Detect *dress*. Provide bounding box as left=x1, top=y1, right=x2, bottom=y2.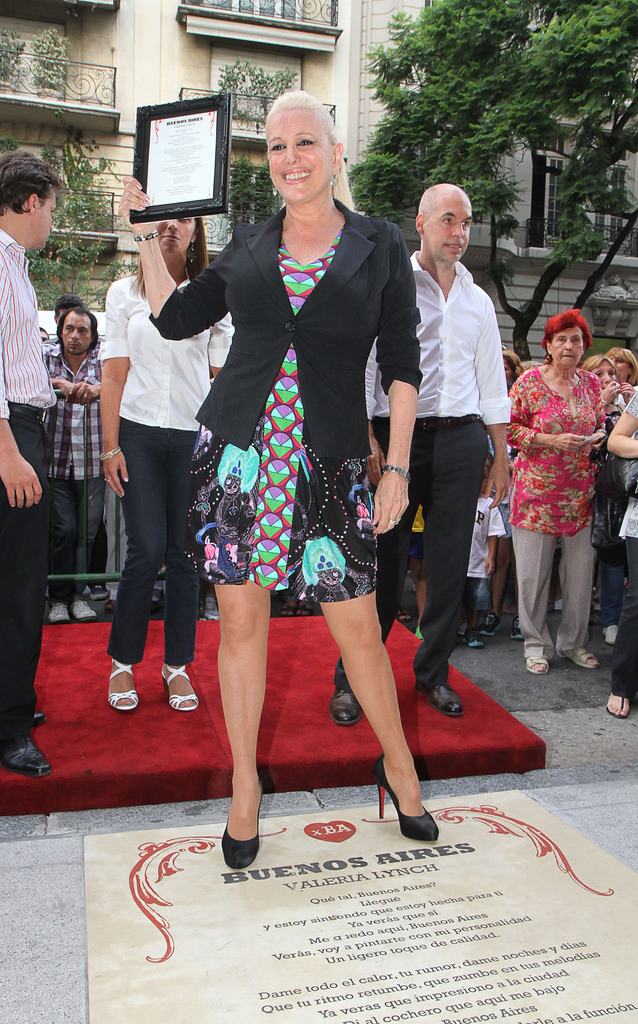
left=189, top=235, right=376, bottom=620.
